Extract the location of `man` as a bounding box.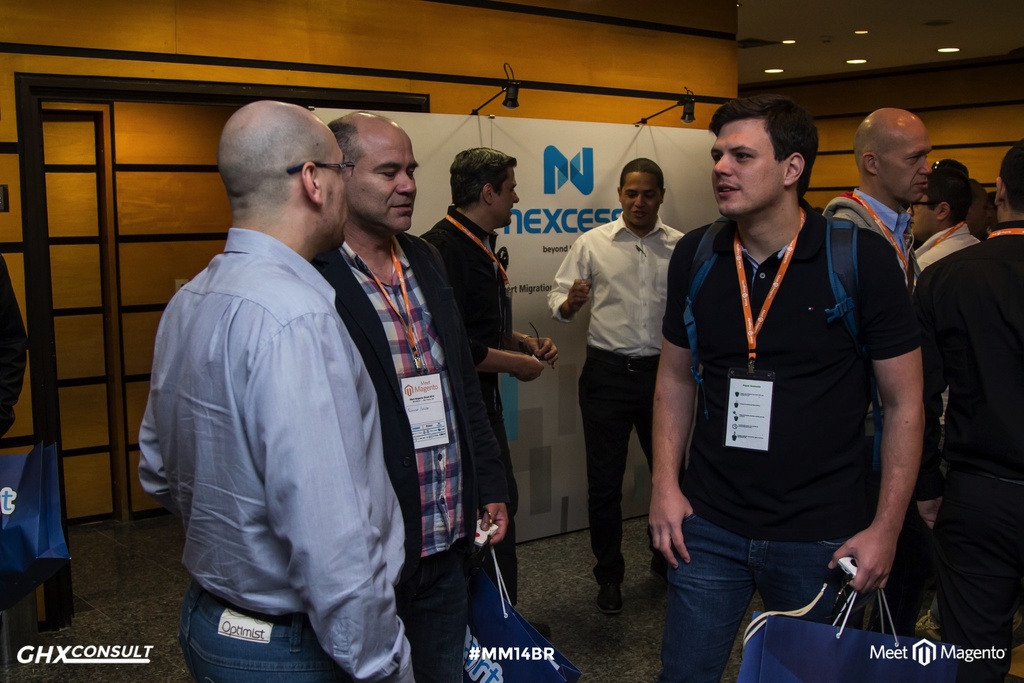
l=829, t=104, r=934, b=265.
